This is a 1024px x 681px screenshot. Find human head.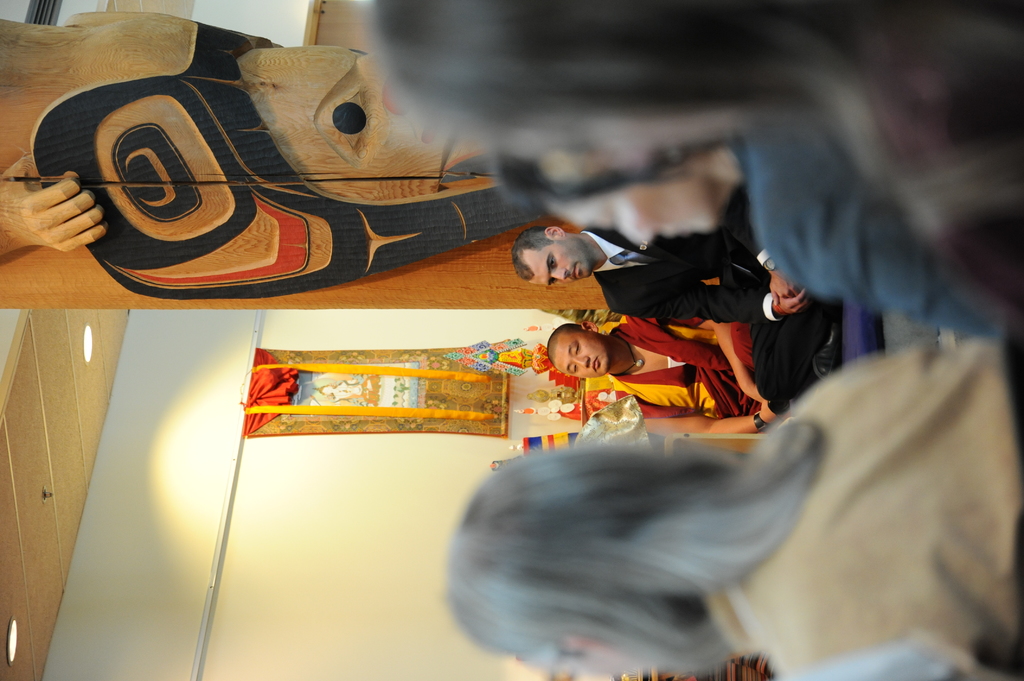
Bounding box: detection(509, 227, 595, 291).
